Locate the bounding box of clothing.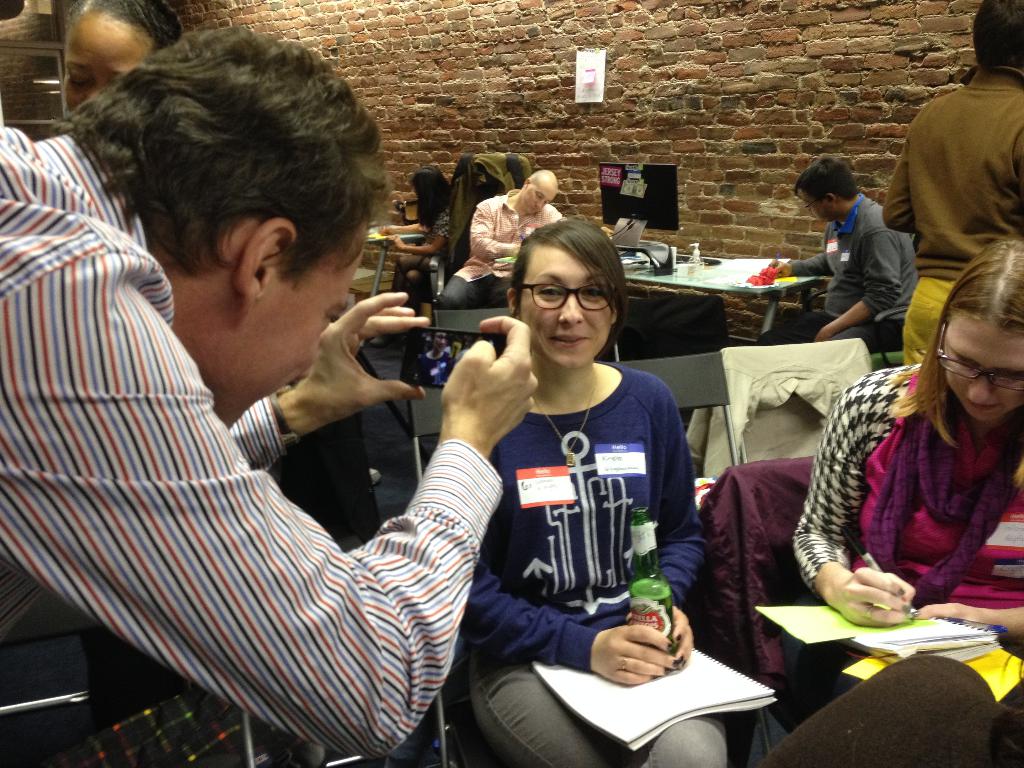
Bounding box: bbox=[438, 189, 565, 311].
